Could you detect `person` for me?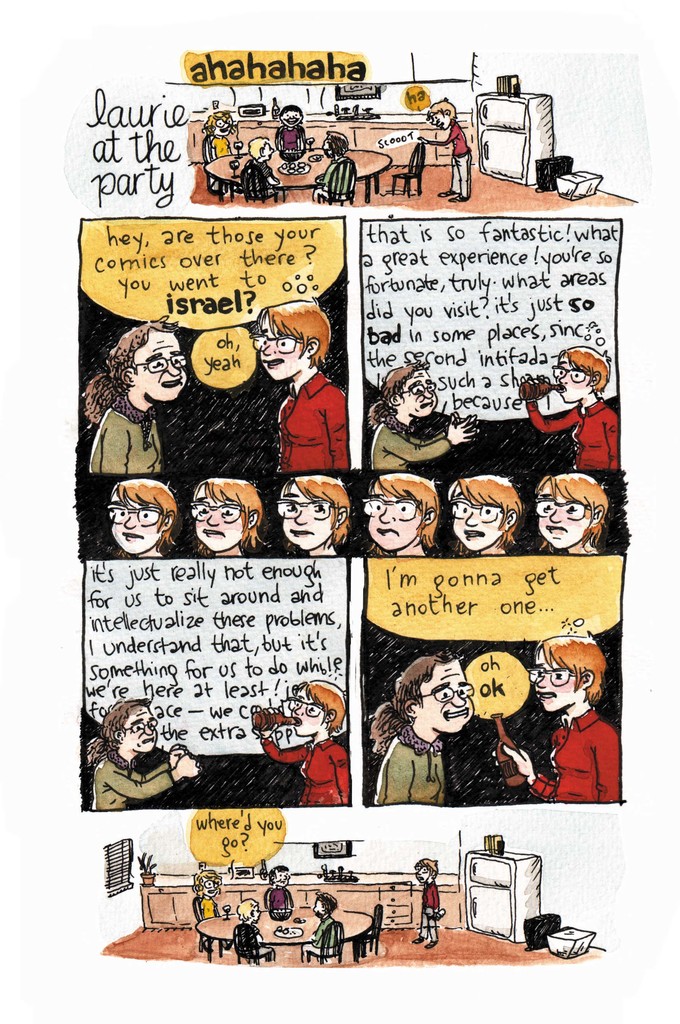
Detection result: Rect(487, 635, 624, 804).
